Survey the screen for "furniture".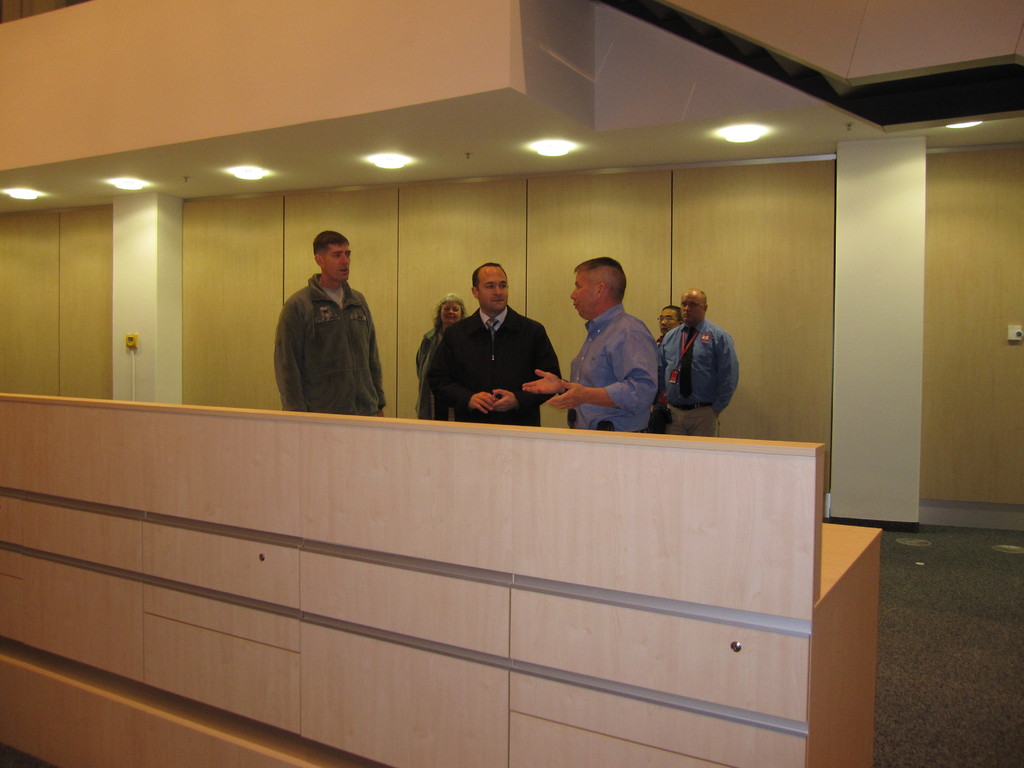
Survey found: 0:393:880:767.
